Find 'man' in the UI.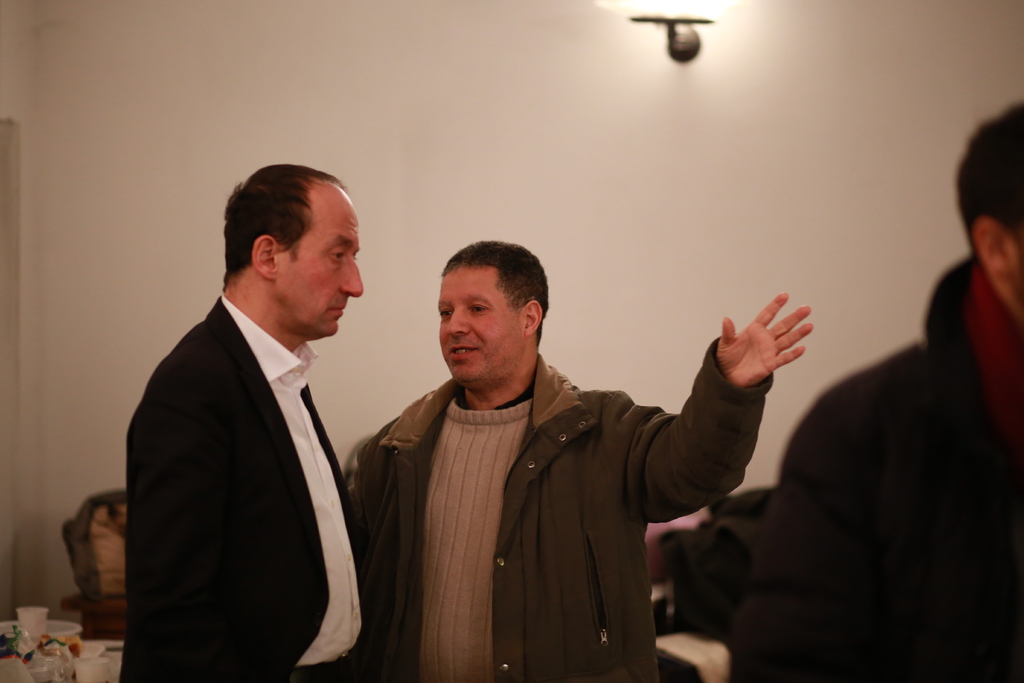
UI element at box(335, 239, 814, 682).
